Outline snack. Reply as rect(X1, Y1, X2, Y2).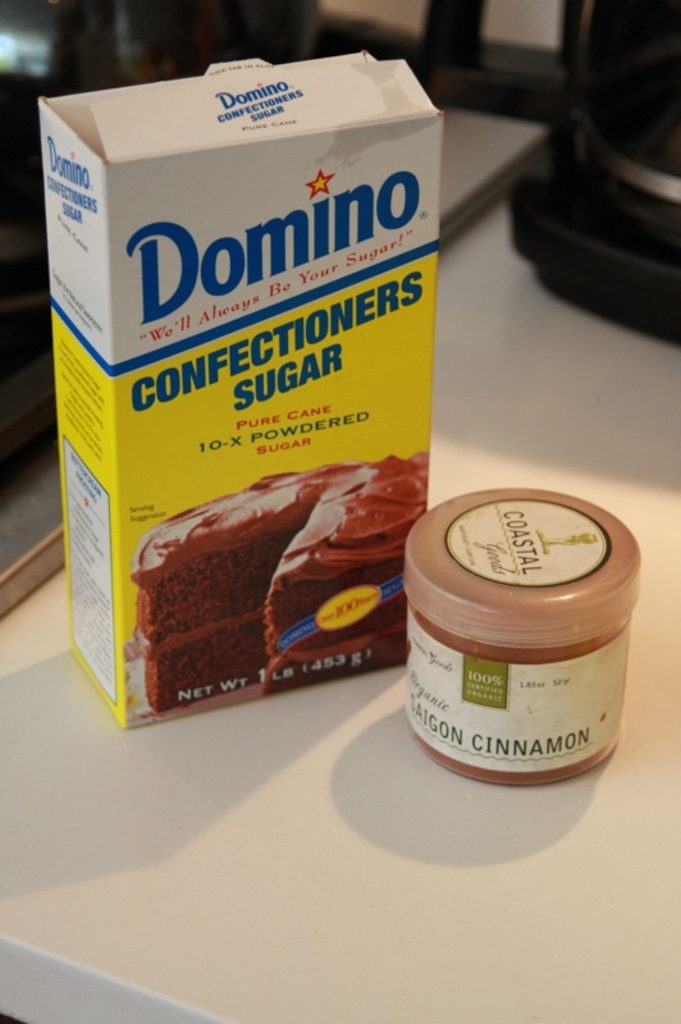
rect(115, 442, 437, 727).
